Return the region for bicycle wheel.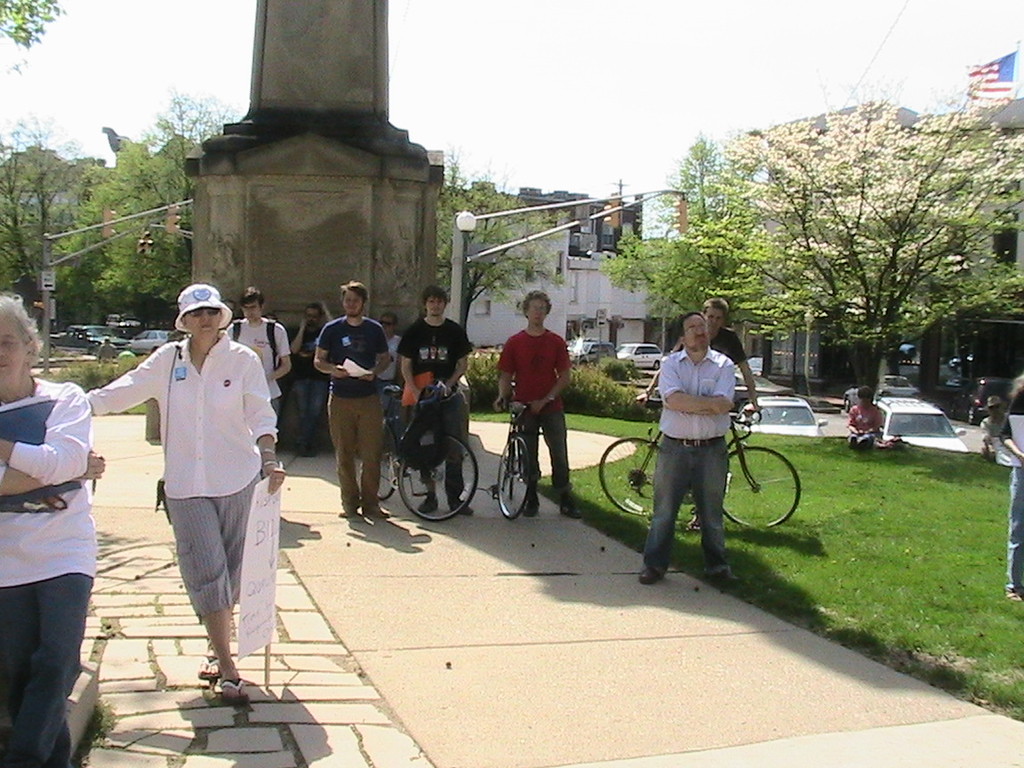
370:420:407:500.
